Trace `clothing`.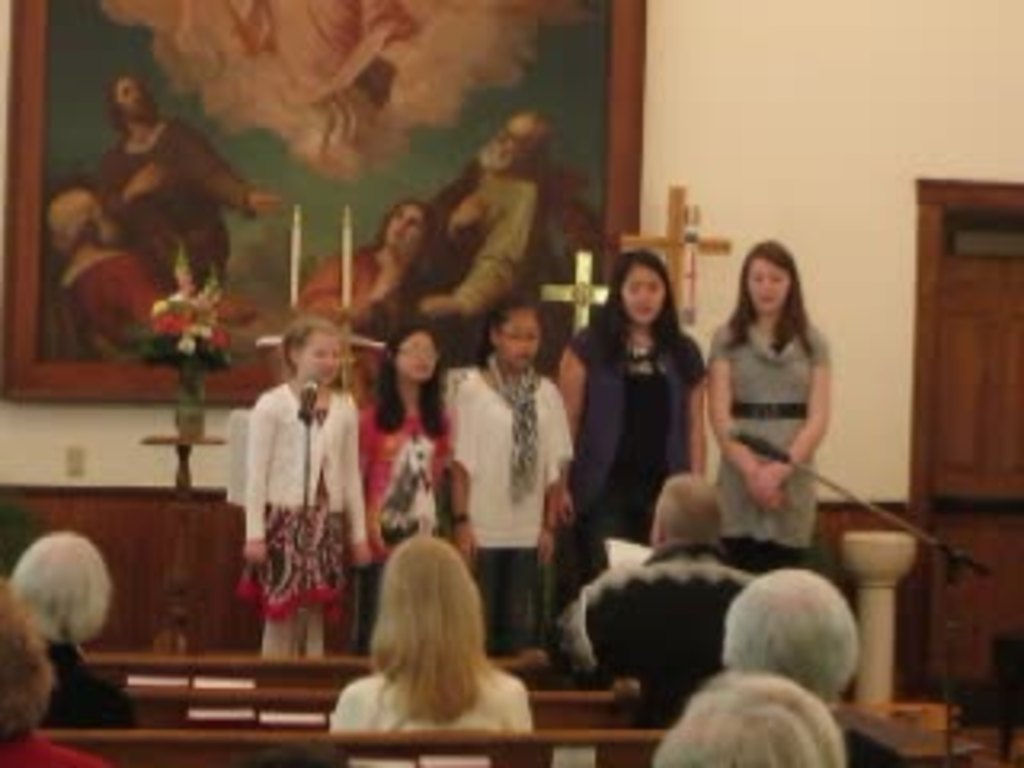
Traced to {"x1": 0, "y1": 720, "x2": 118, "y2": 765}.
